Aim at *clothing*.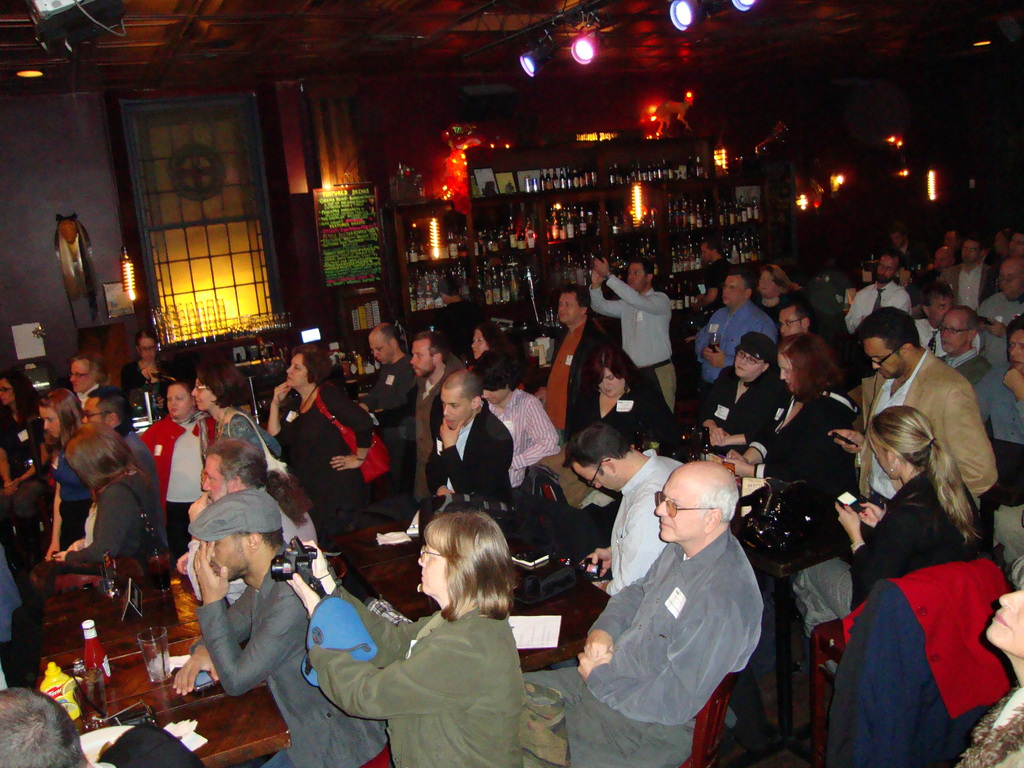
Aimed at <region>310, 624, 525, 767</region>.
